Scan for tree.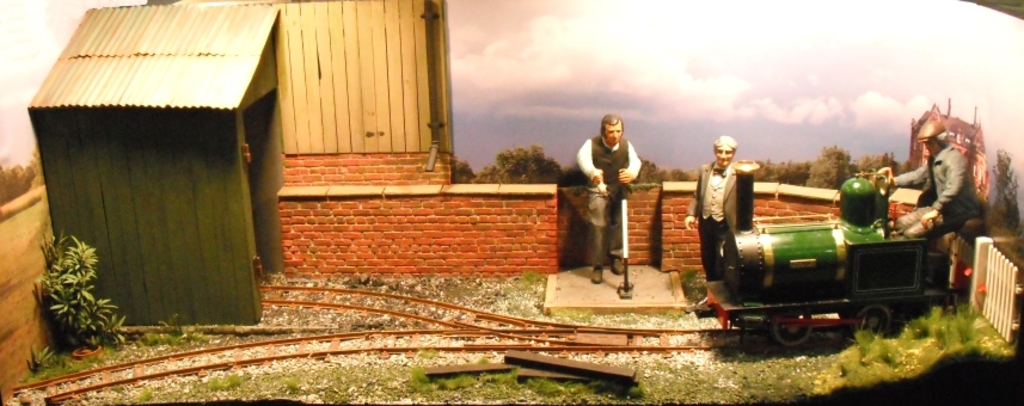
Scan result: <region>0, 167, 30, 204</region>.
